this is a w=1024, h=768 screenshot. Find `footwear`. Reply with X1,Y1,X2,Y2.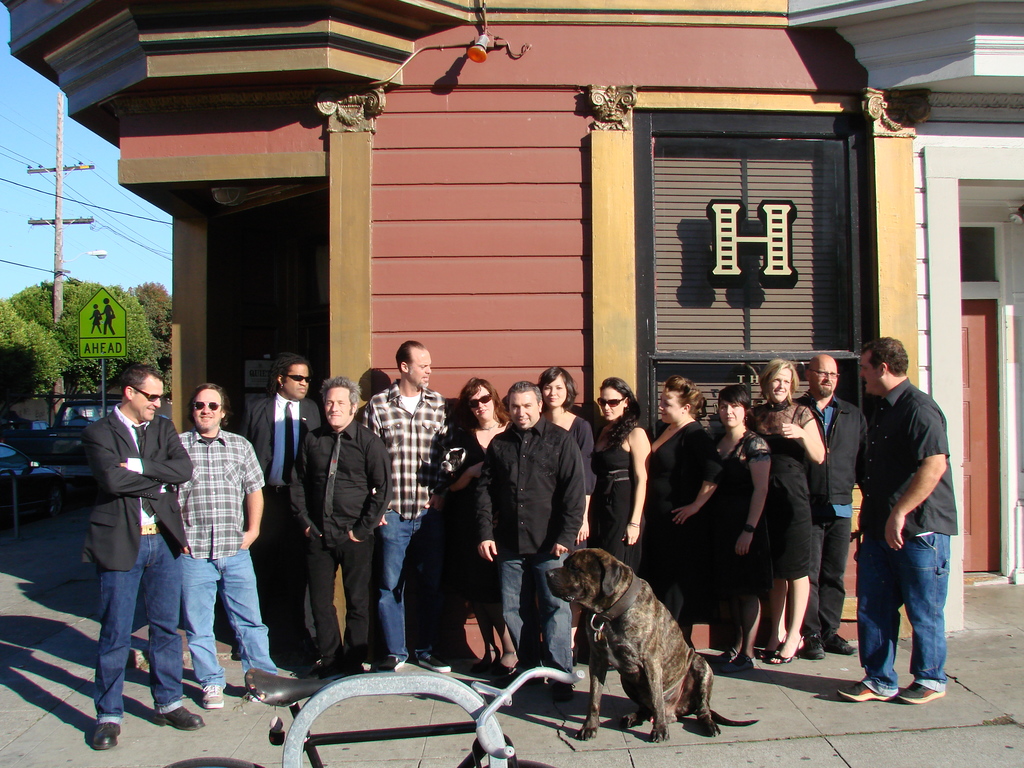
836,678,899,704.
